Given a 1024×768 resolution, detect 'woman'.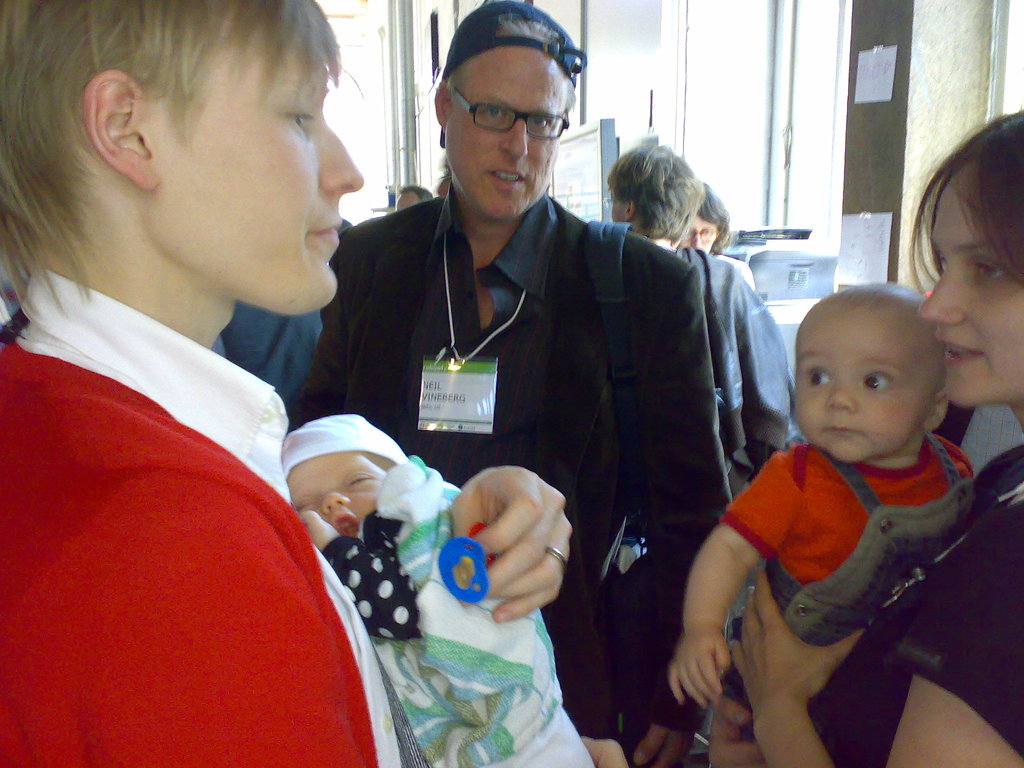
bbox(706, 108, 1023, 767).
